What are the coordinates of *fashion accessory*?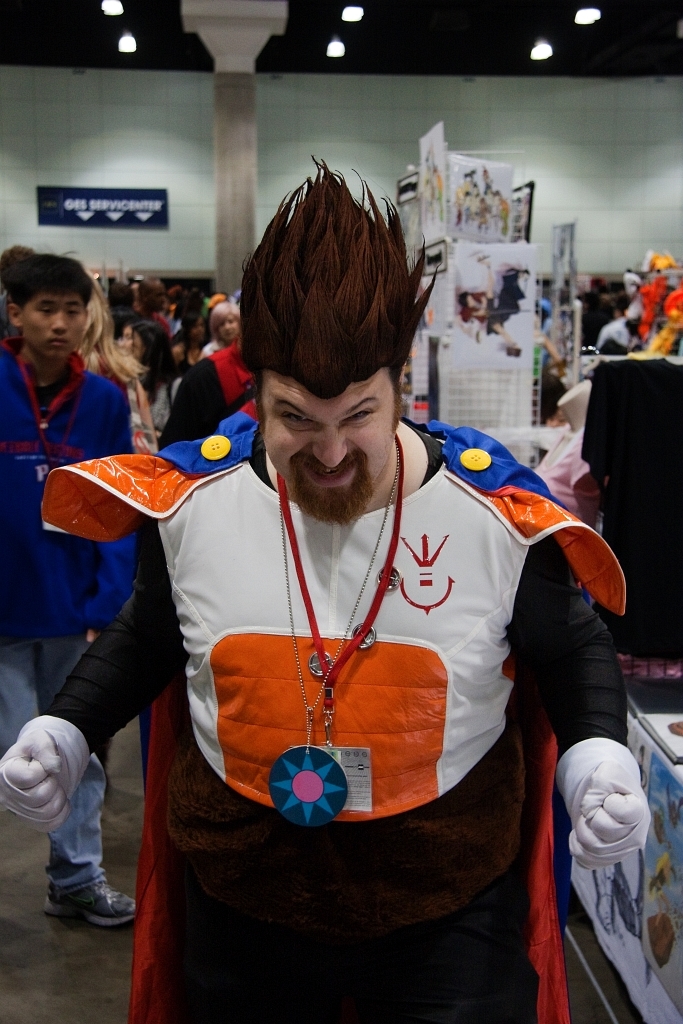
44,878,135,928.
